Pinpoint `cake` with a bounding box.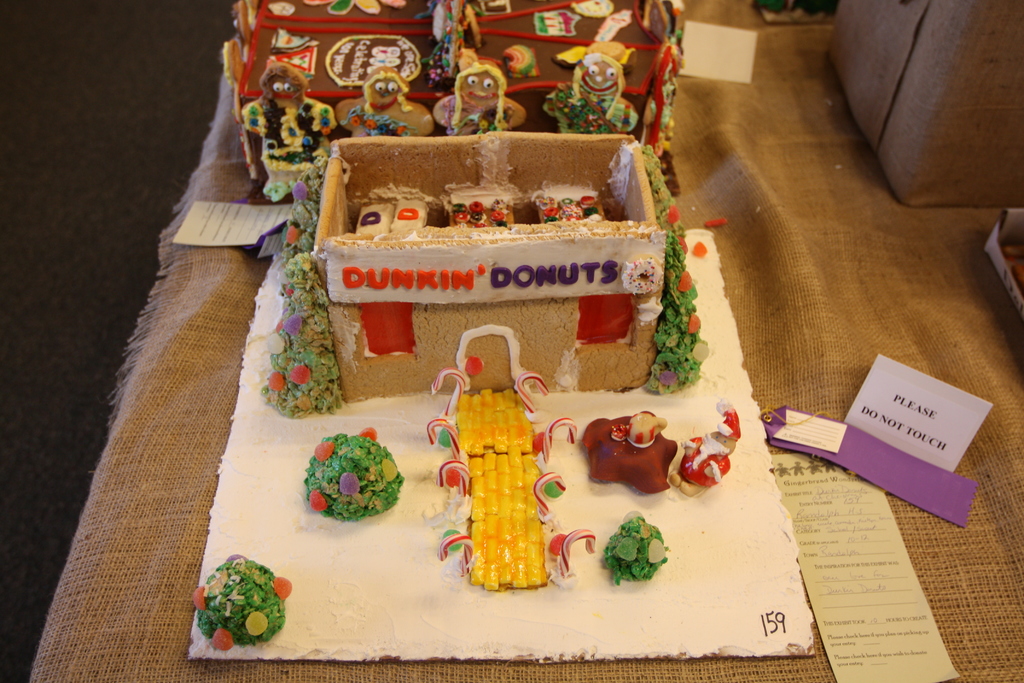
x1=188, y1=119, x2=820, y2=661.
